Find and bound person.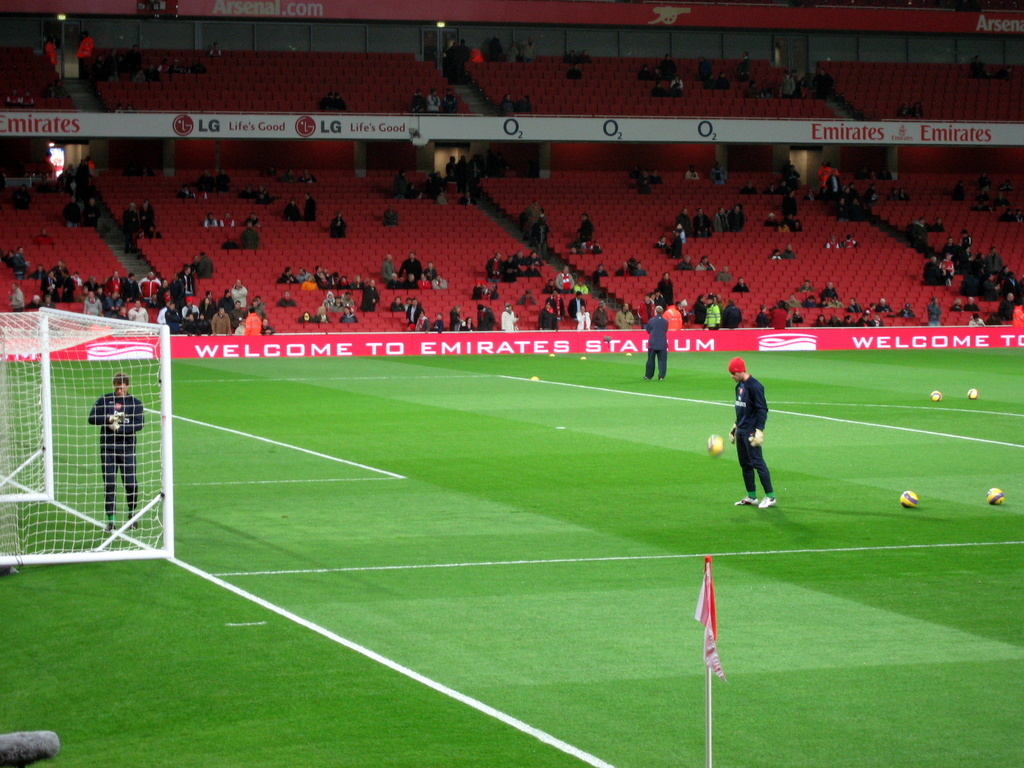
Bound: [696, 253, 716, 269].
